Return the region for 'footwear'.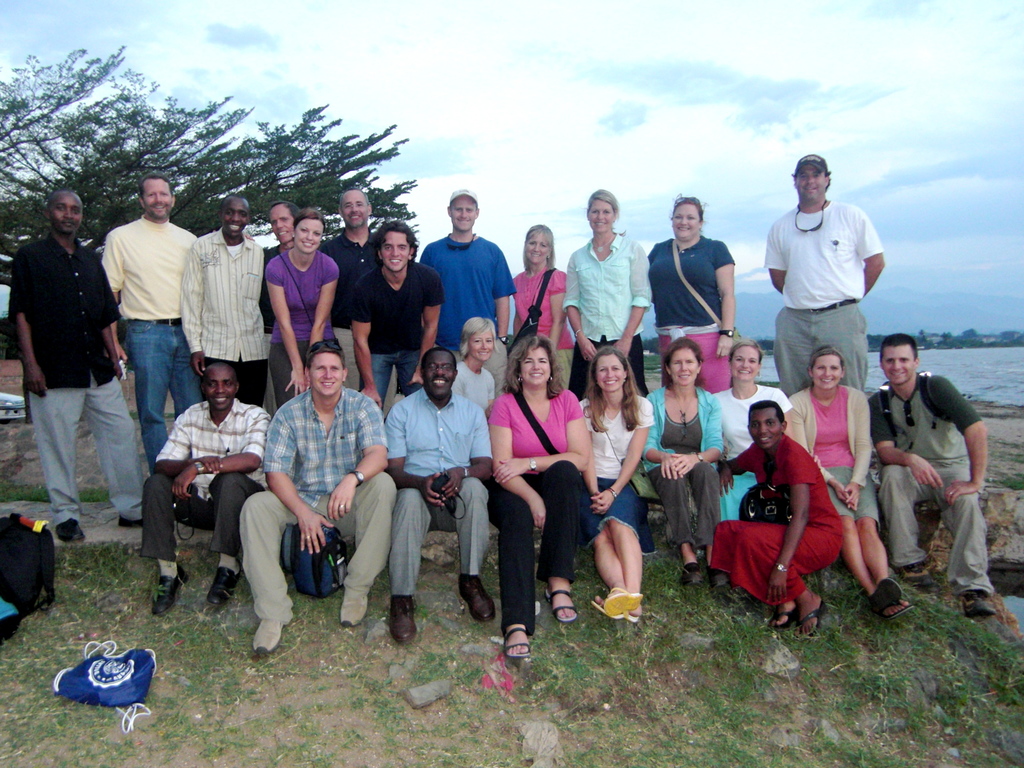
<box>710,570,731,591</box>.
